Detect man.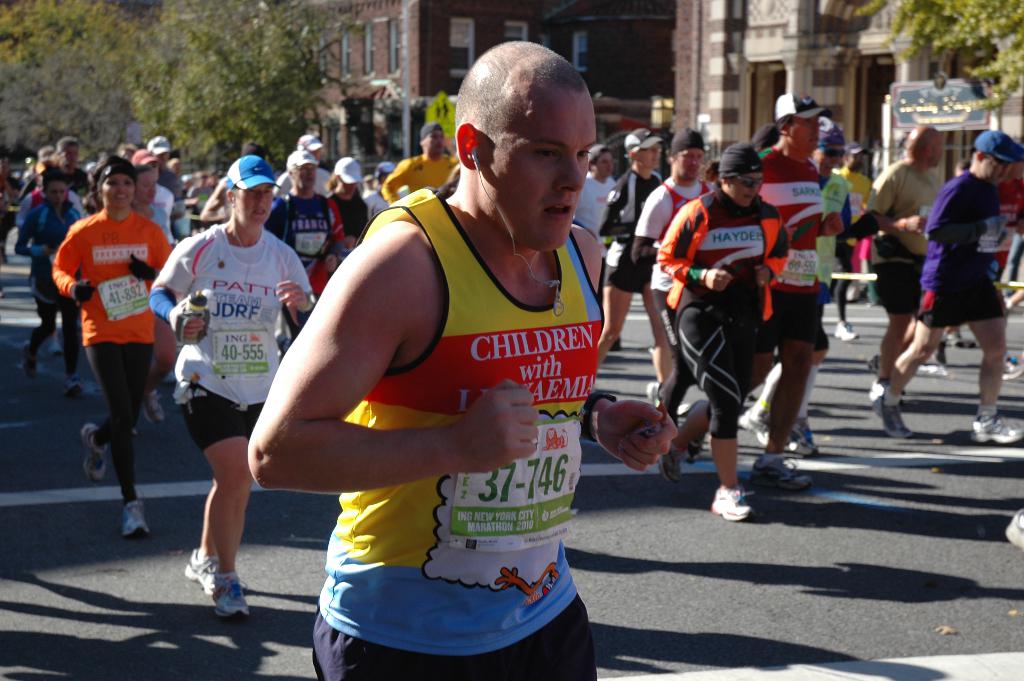
Detected at region(570, 142, 622, 230).
